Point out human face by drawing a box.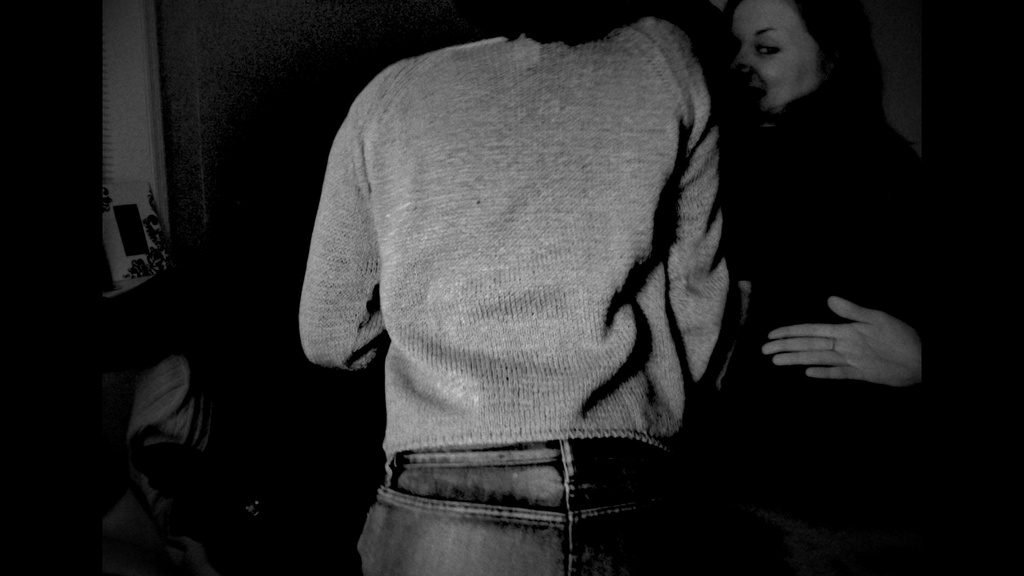
BBox(716, 0, 831, 118).
